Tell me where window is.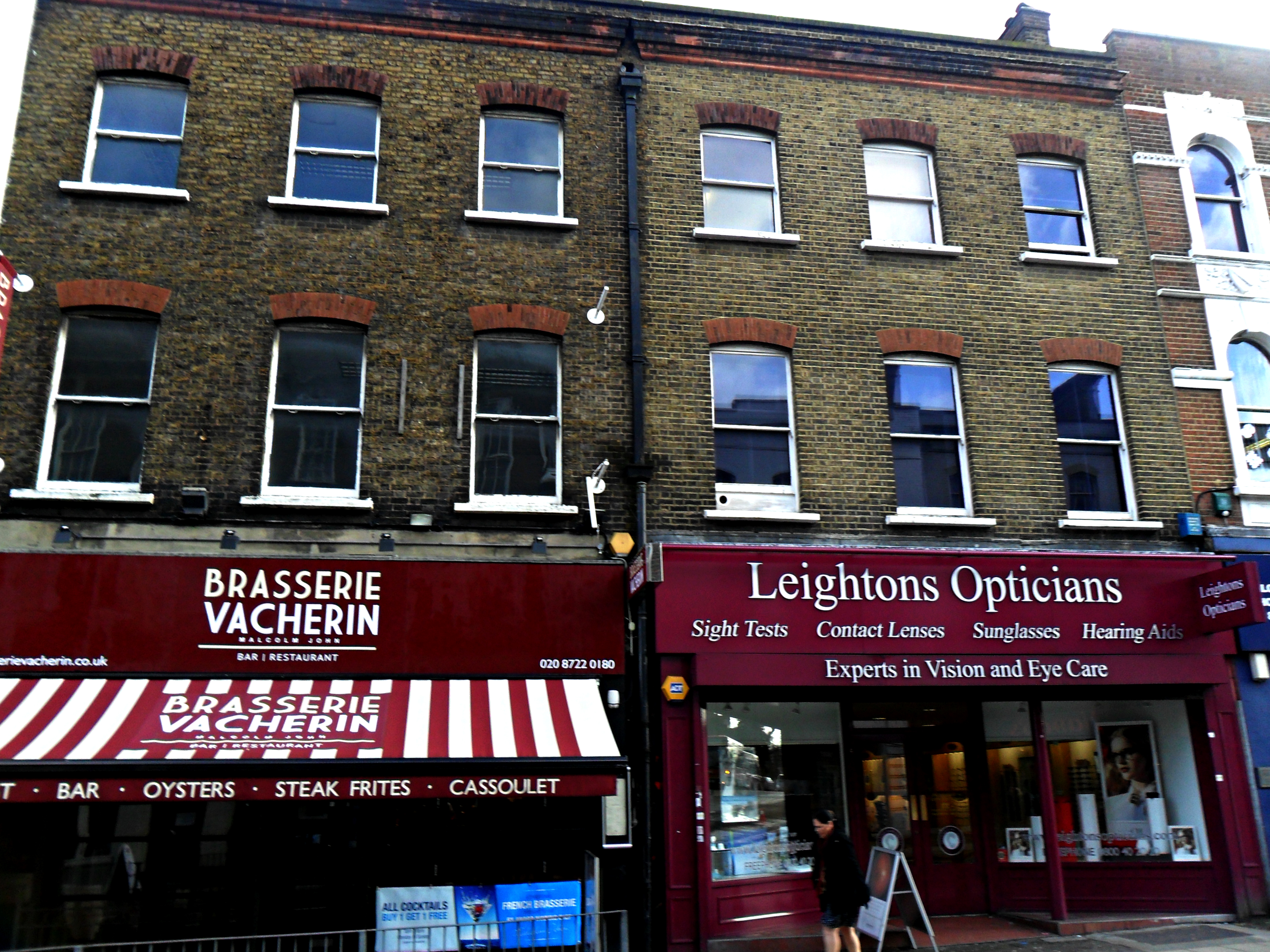
window is at 326 44 365 86.
